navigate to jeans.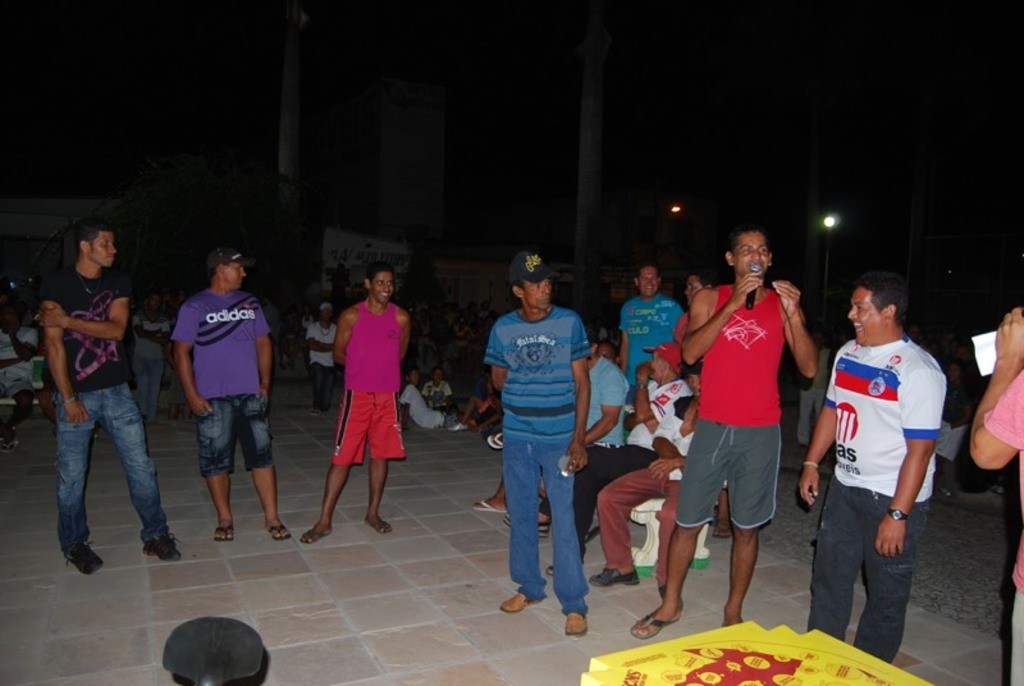
Navigation target: l=41, t=370, r=175, b=571.
